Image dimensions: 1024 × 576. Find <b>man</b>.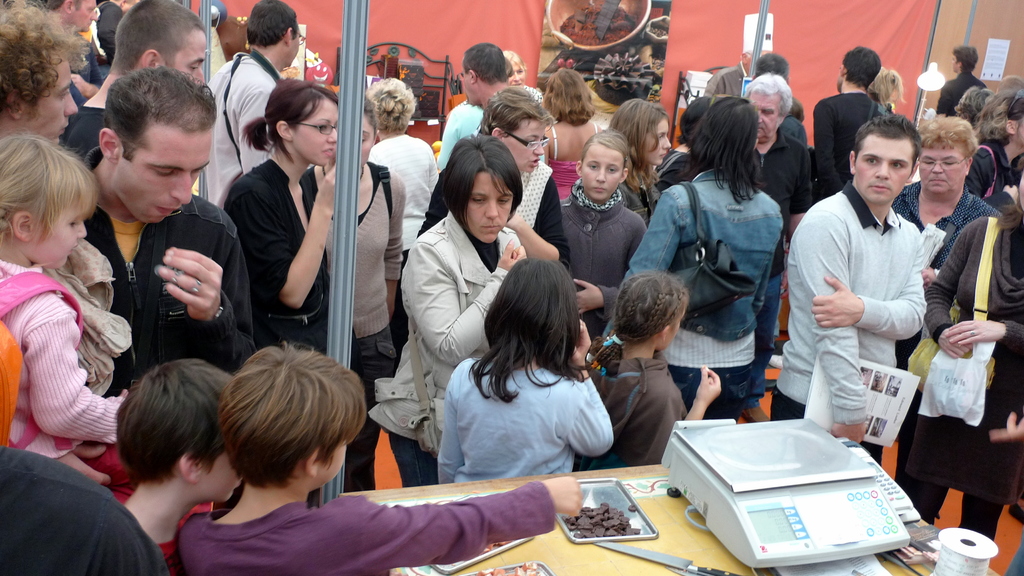
box=[43, 0, 97, 31].
